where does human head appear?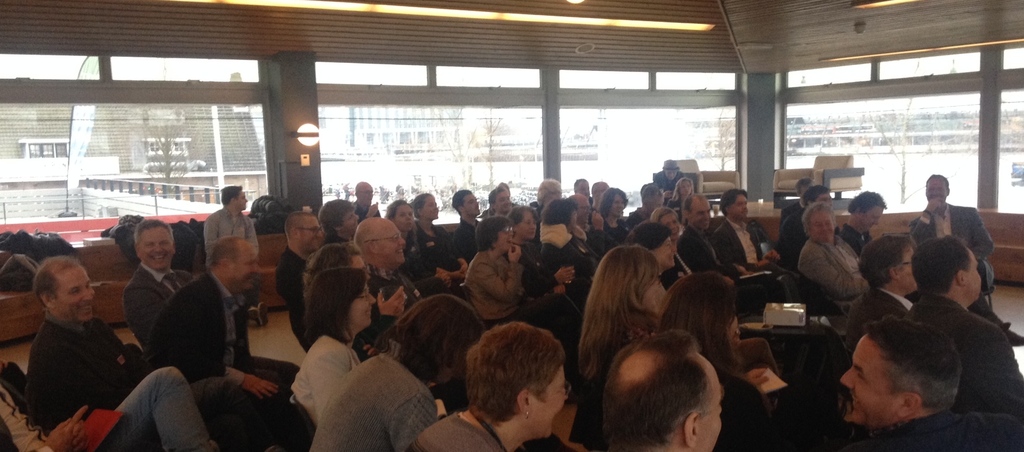
Appears at [564,192,591,222].
